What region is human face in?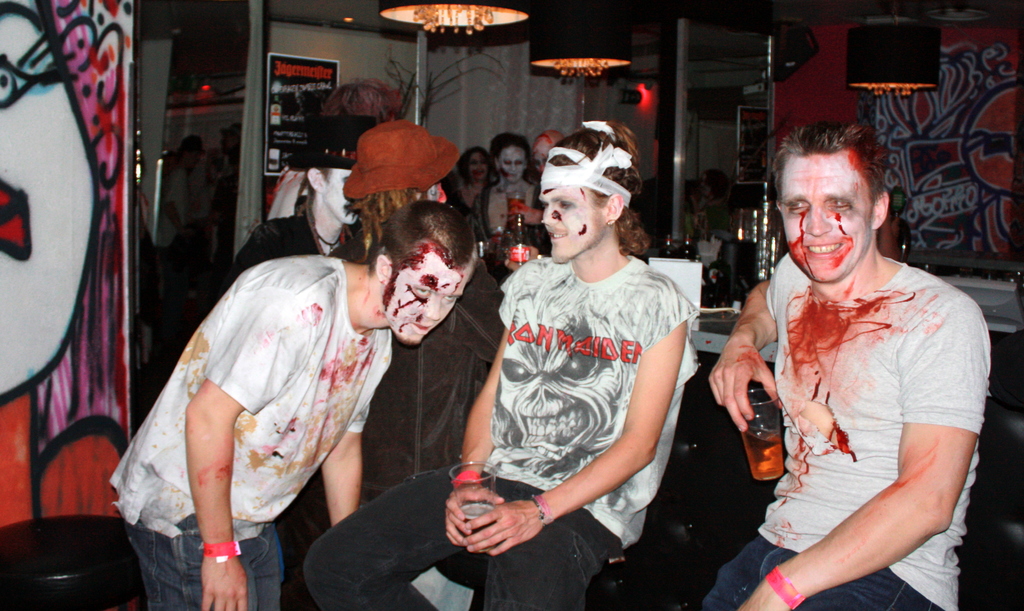
{"left": 323, "top": 155, "right": 353, "bottom": 221}.
